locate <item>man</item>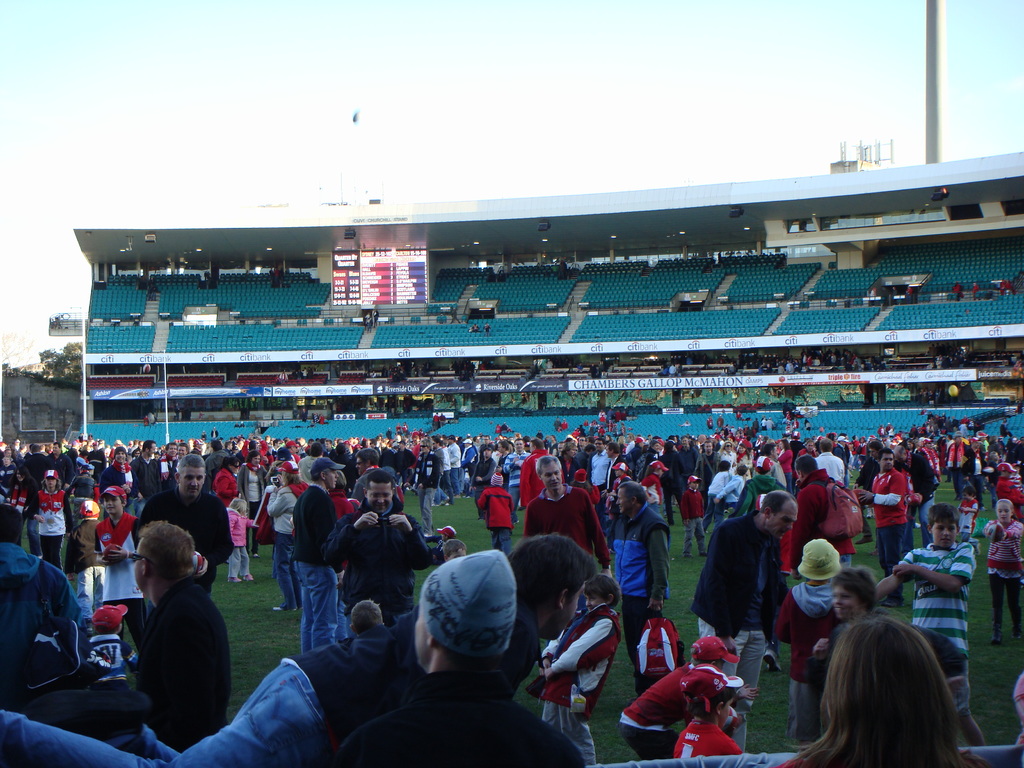
141/412/145/428
